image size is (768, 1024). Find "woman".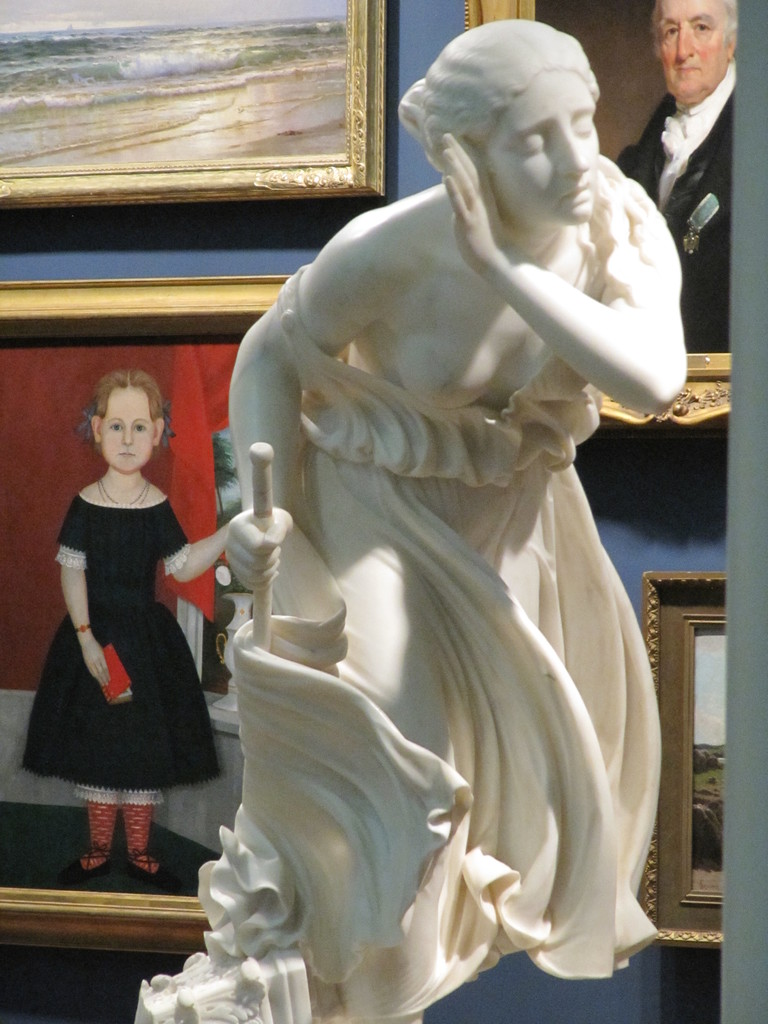
rect(187, 45, 693, 983).
